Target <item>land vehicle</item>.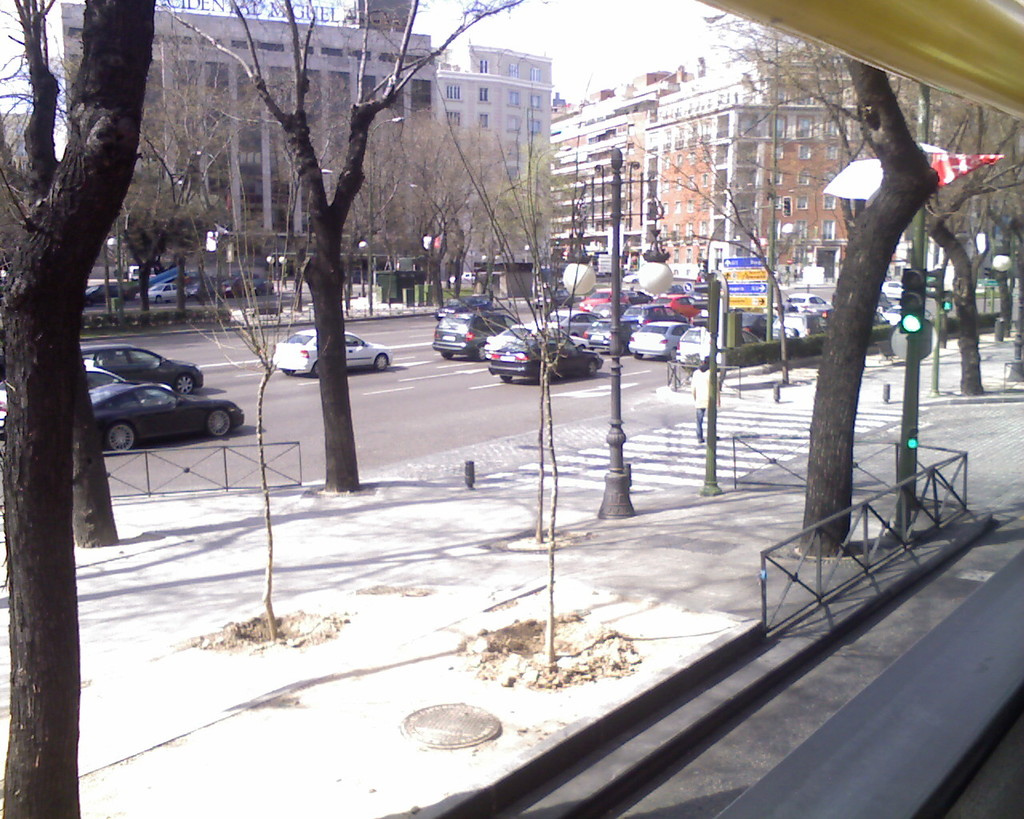
Target region: 432:294:496:322.
